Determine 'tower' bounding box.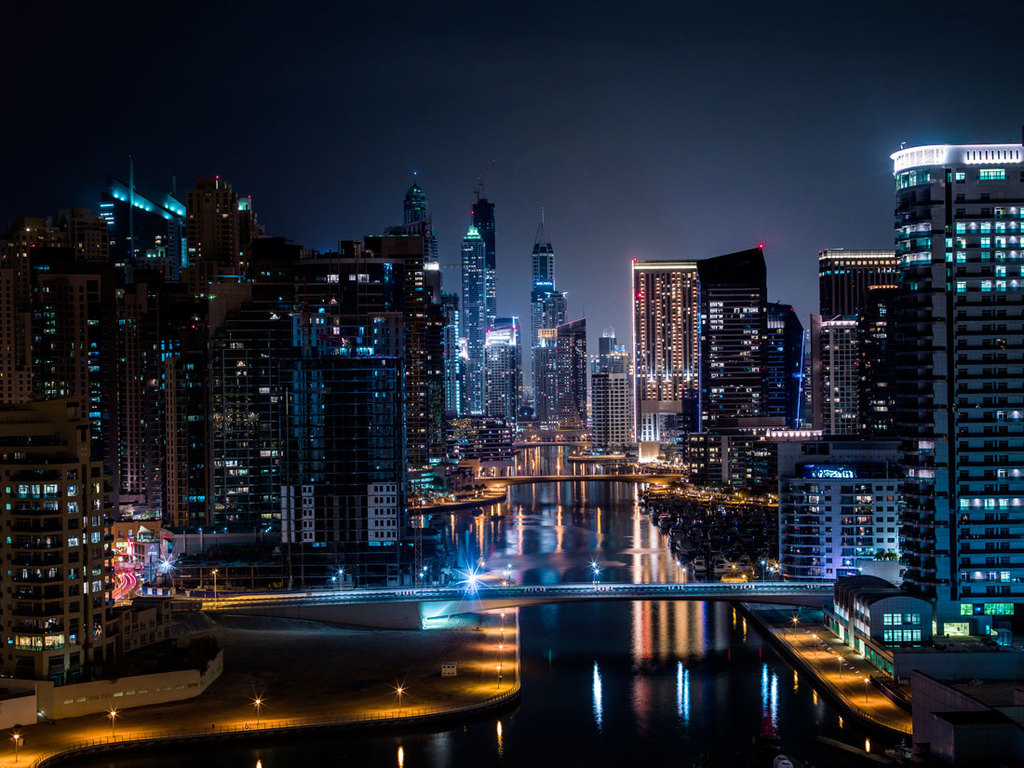
Determined: detection(395, 169, 449, 462).
